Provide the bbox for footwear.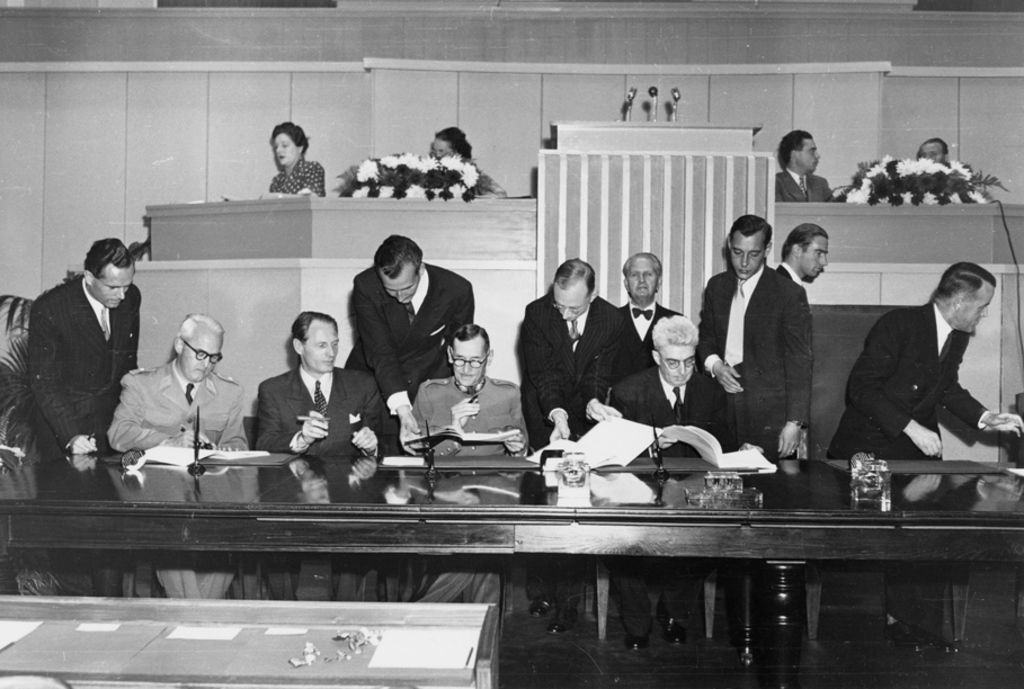
select_region(884, 625, 949, 647).
